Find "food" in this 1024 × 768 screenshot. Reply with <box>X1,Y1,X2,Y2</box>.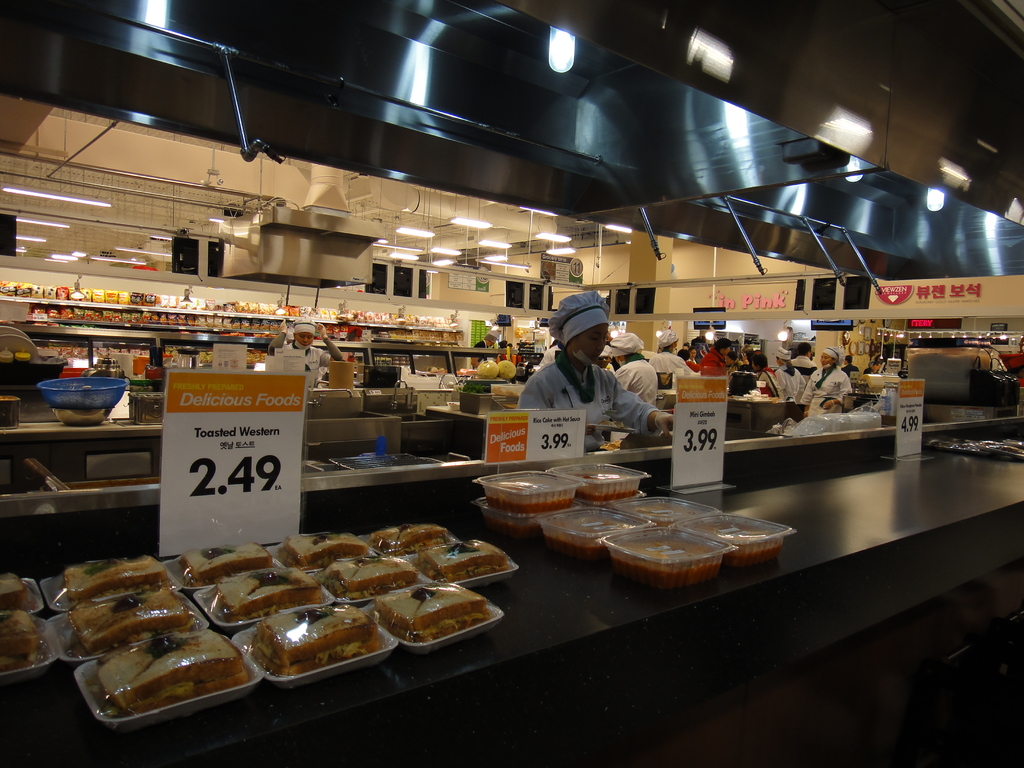
<box>680,520,780,567</box>.
